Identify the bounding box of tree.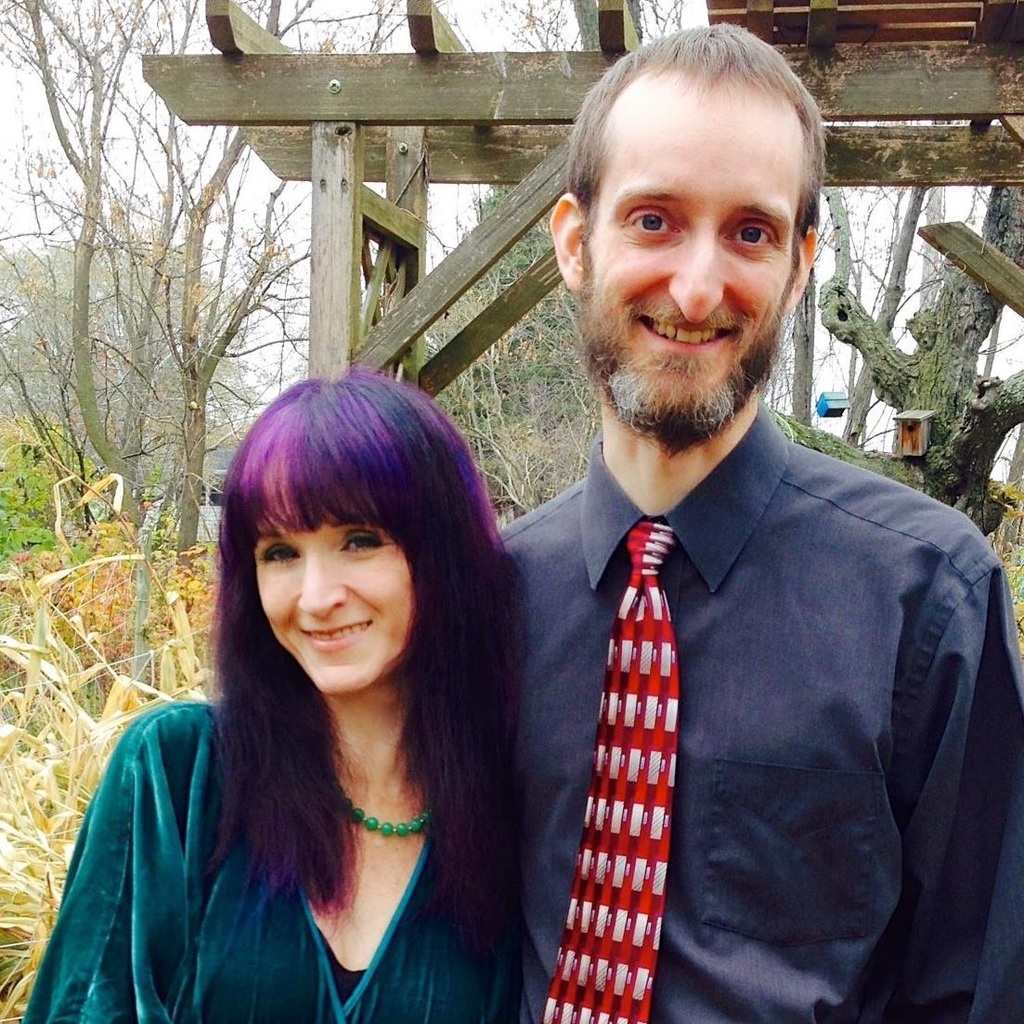
box(0, 412, 105, 568).
